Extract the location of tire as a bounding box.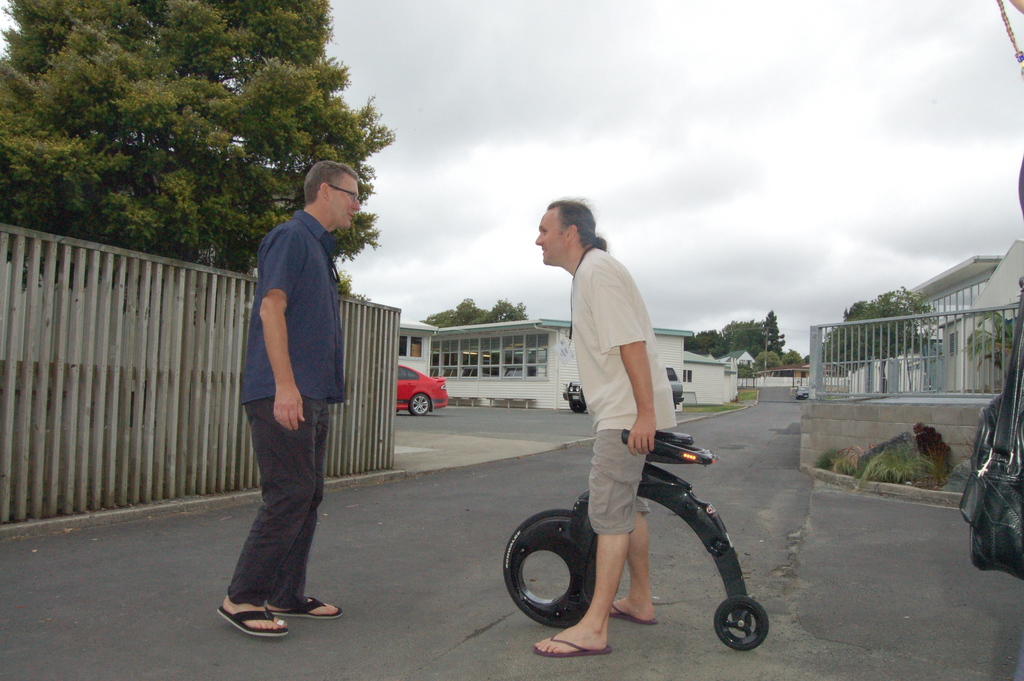
Rect(714, 588, 769, 648).
